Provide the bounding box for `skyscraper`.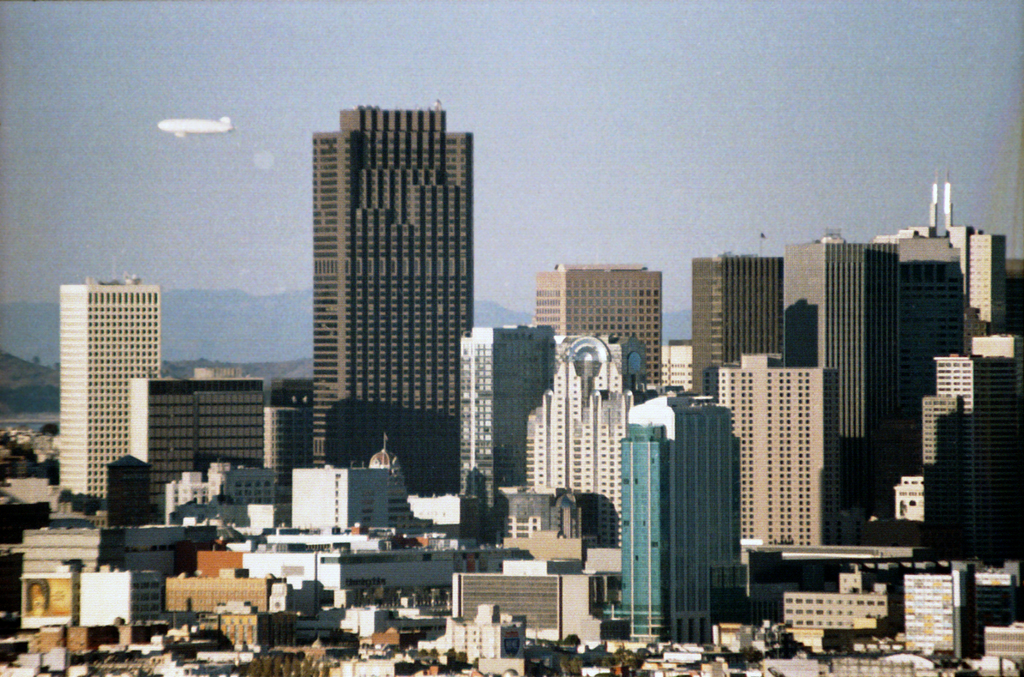
select_region(898, 225, 1018, 331).
